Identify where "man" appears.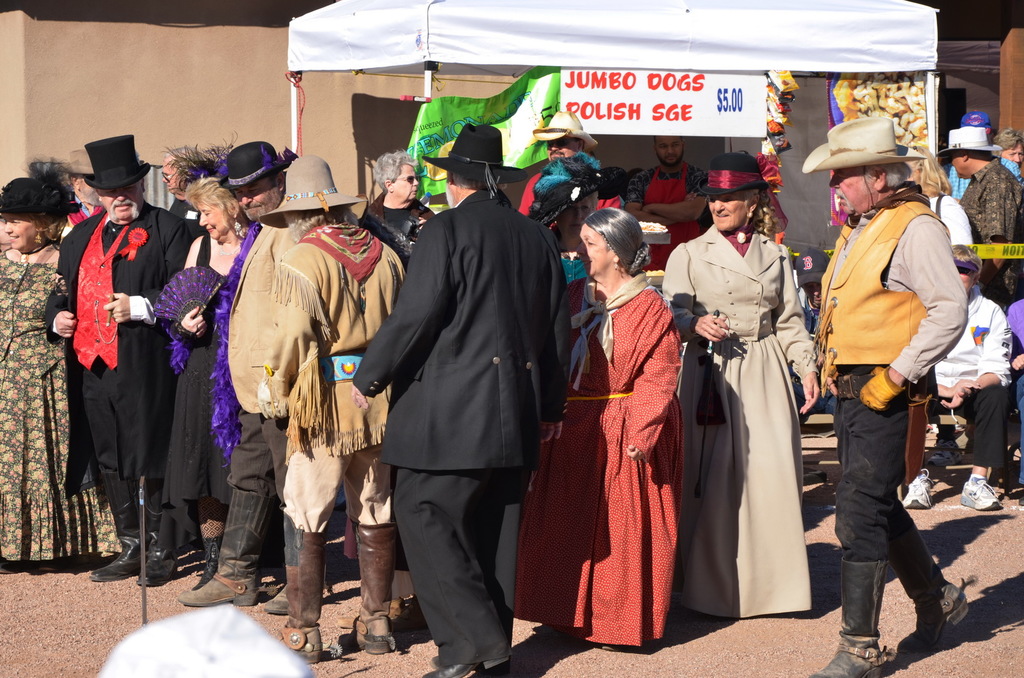
Appears at Rect(159, 141, 203, 220).
